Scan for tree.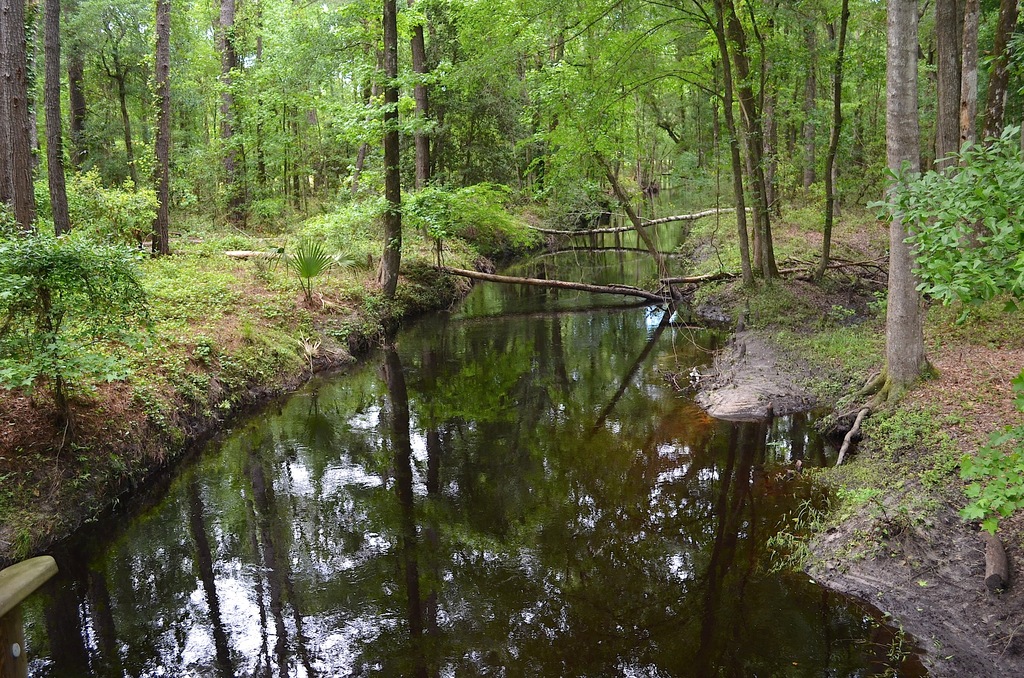
Scan result: 986:31:1023:96.
